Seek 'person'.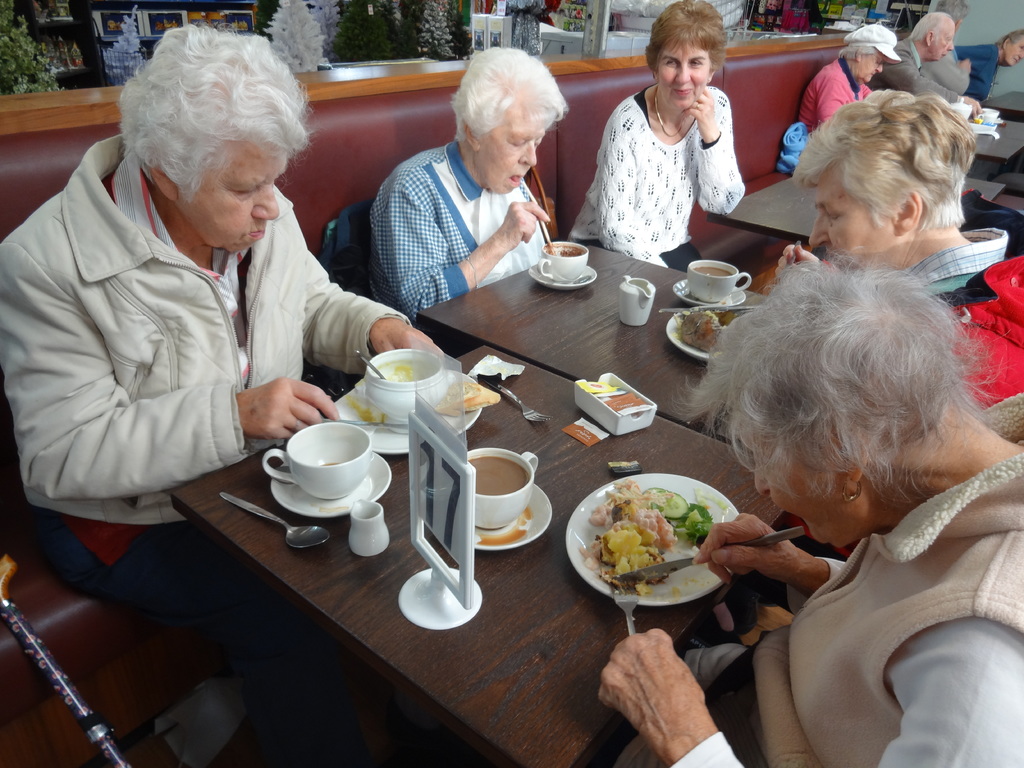
pyautogui.locateOnScreen(865, 6, 977, 108).
